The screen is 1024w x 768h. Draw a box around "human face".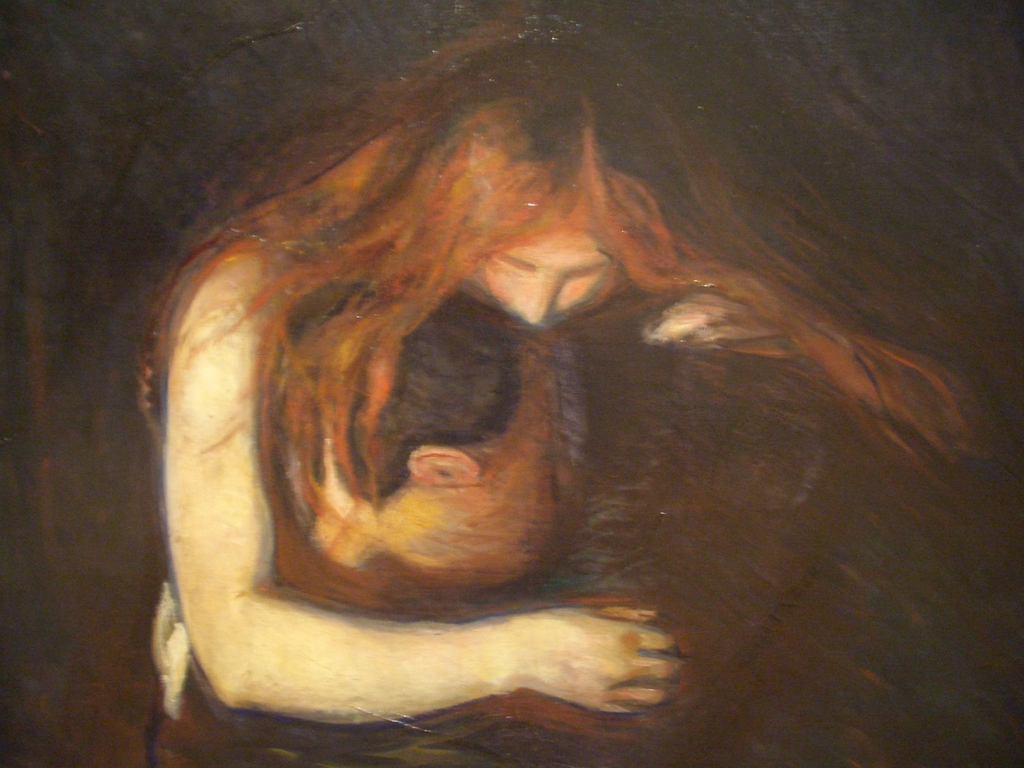
(483, 232, 608, 326).
